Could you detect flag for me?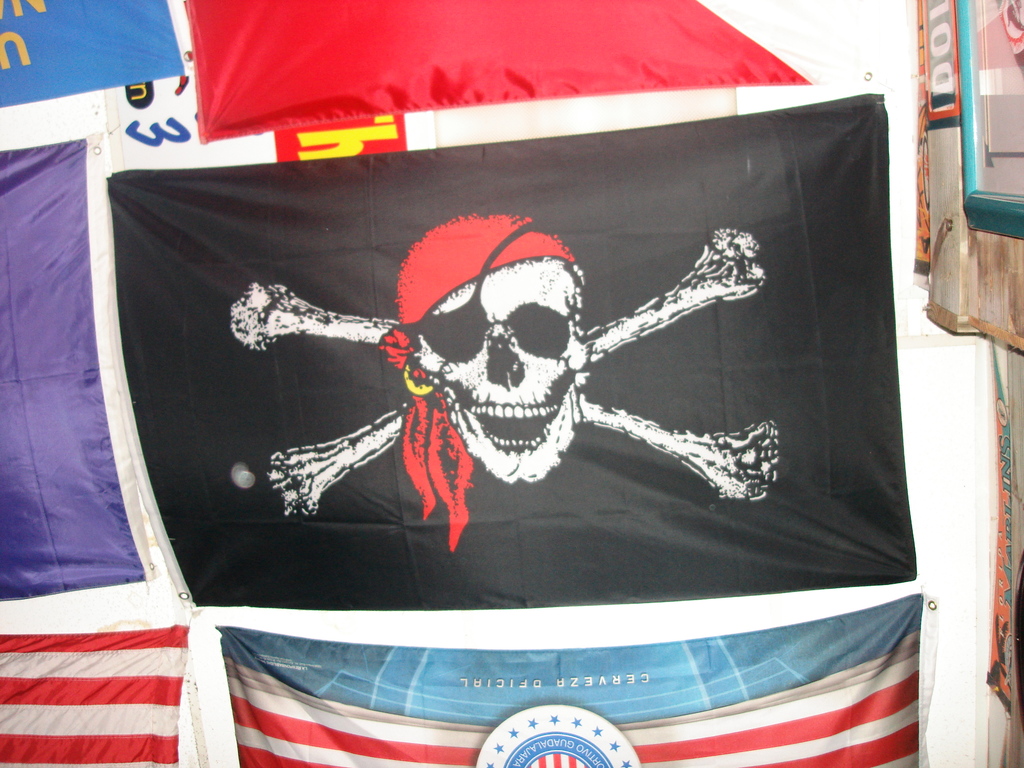
Detection result: 189:0:843:140.
